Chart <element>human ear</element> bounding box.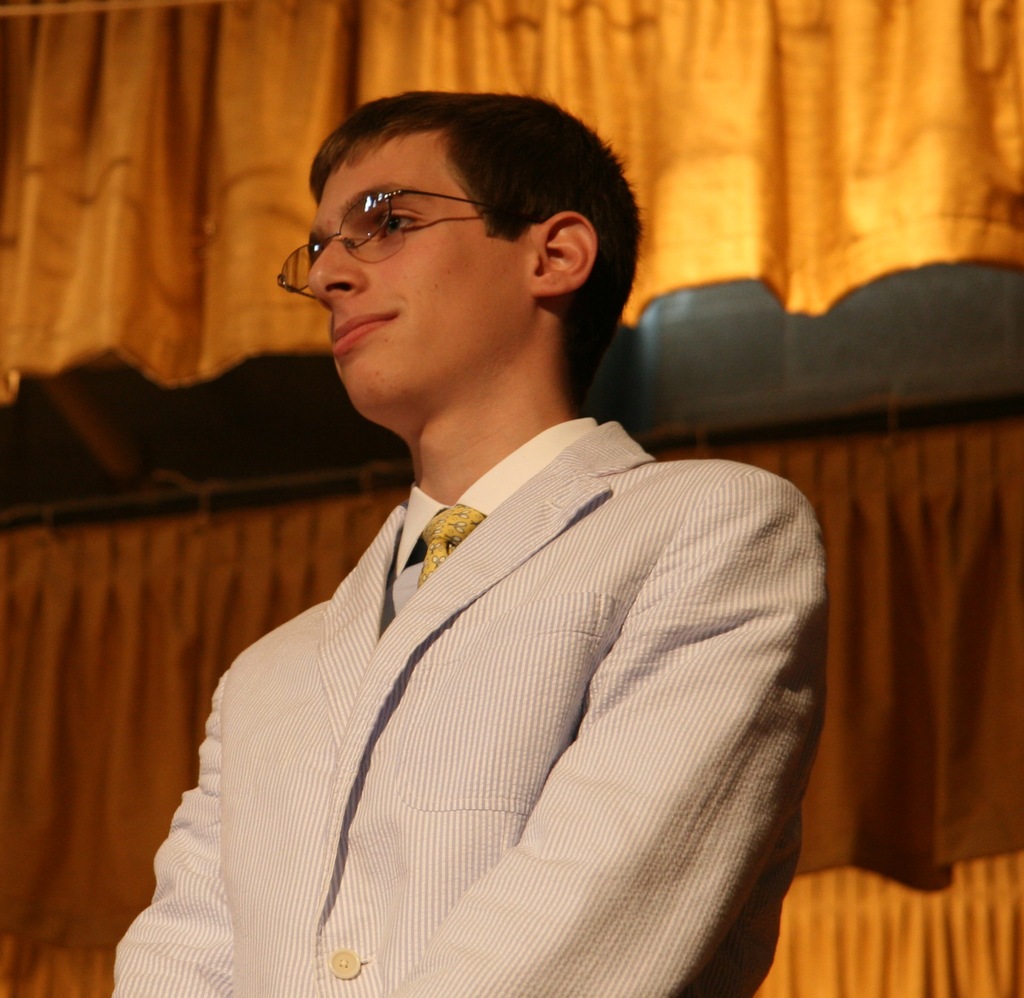
Charted: BBox(537, 211, 595, 291).
